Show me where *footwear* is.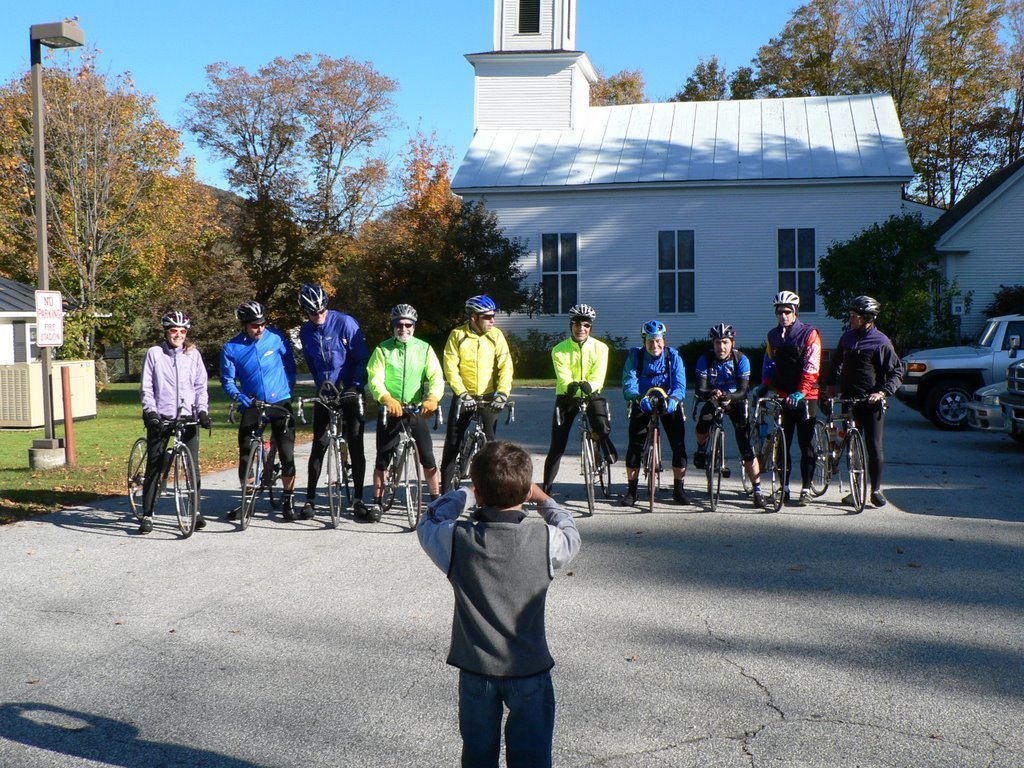
*footwear* is at locate(365, 503, 385, 522).
